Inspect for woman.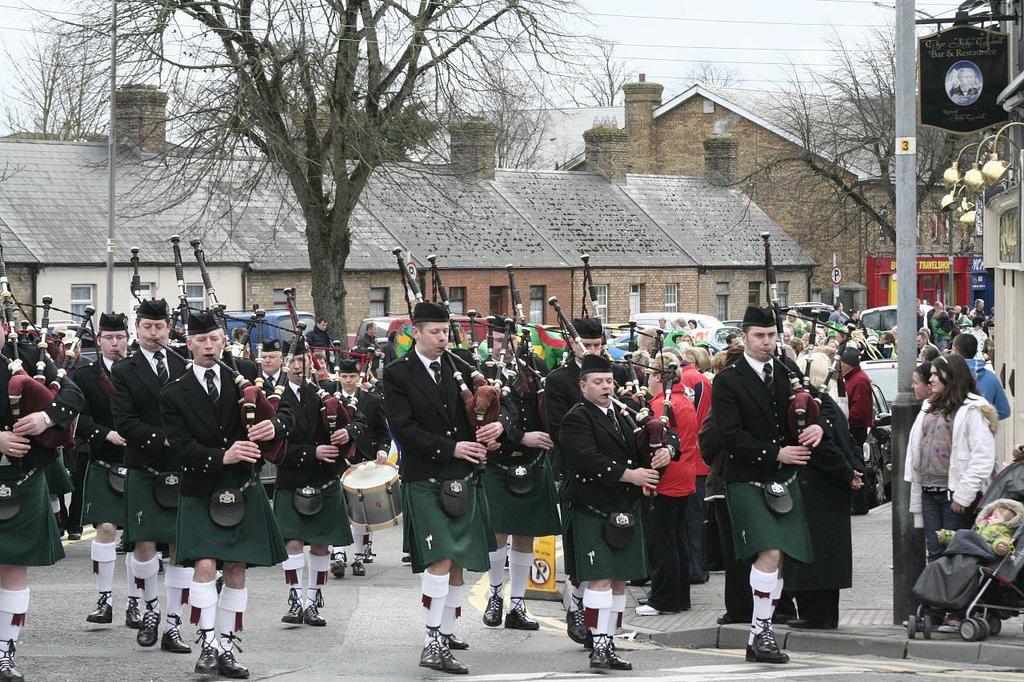
Inspection: crop(679, 333, 695, 342).
